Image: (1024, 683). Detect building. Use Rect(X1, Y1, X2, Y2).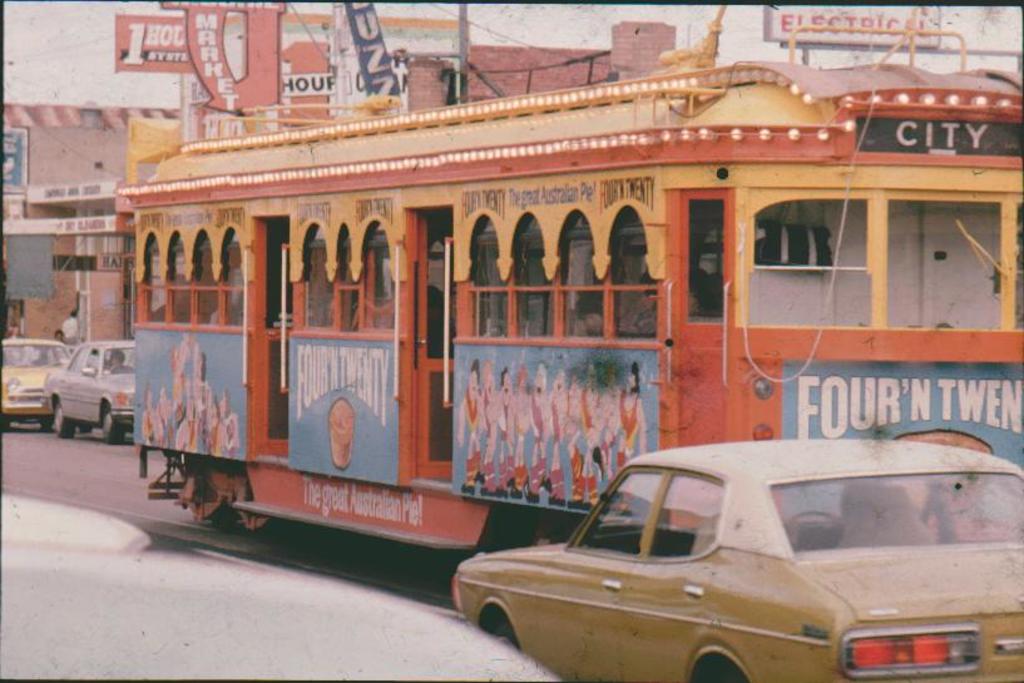
Rect(409, 19, 674, 113).
